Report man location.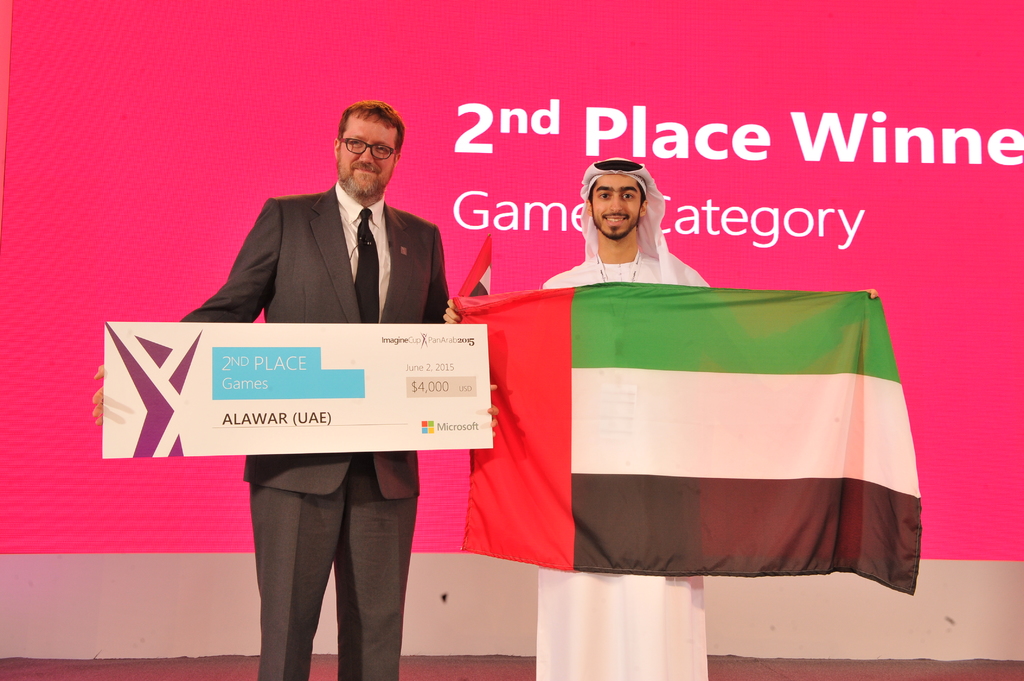
Report: 92/100/462/680.
